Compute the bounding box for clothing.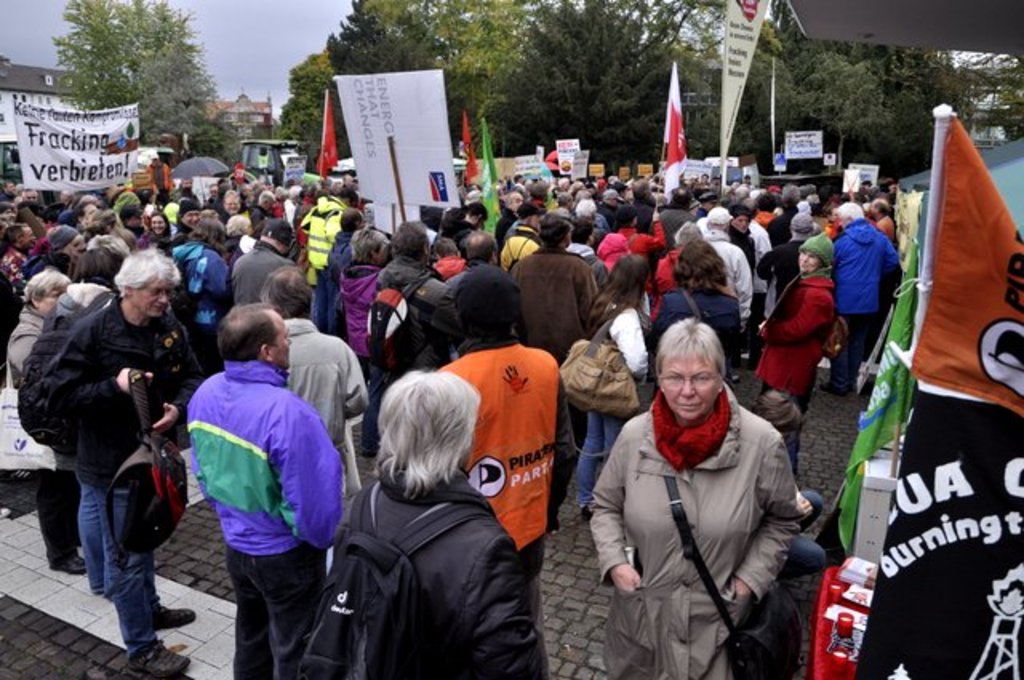
<region>38, 304, 203, 632</region>.
